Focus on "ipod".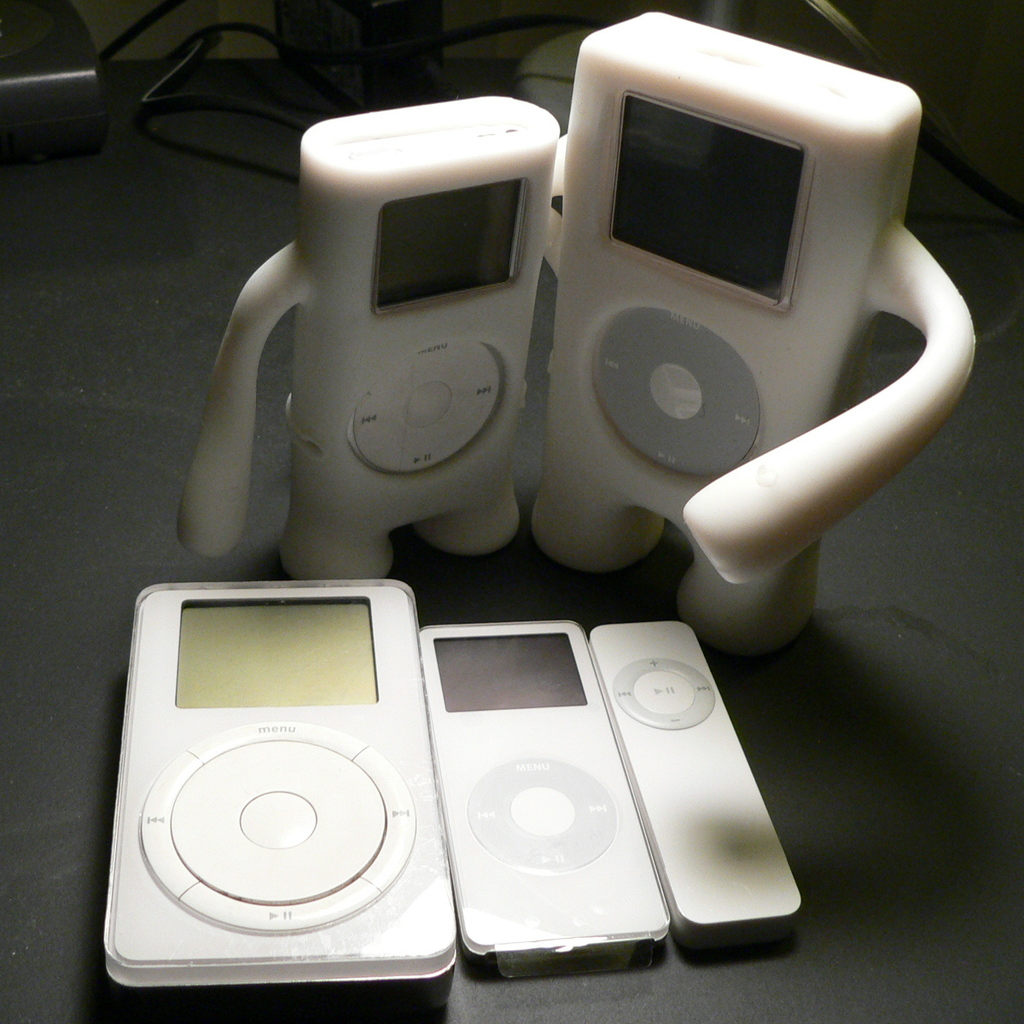
Focused at region(589, 624, 827, 944).
